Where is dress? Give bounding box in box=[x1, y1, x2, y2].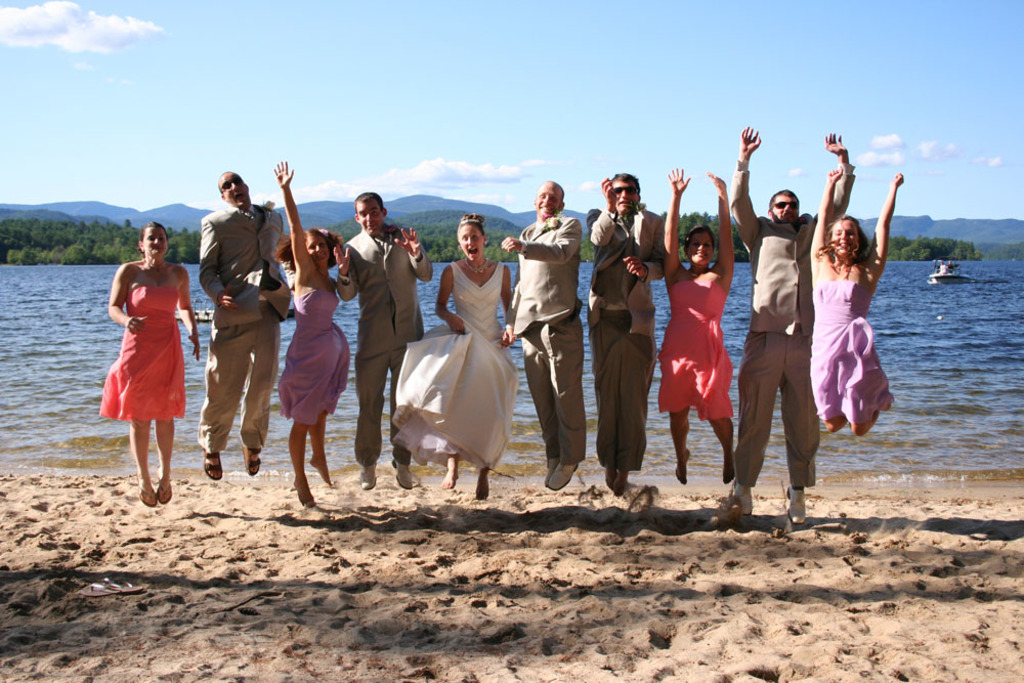
box=[651, 271, 731, 426].
